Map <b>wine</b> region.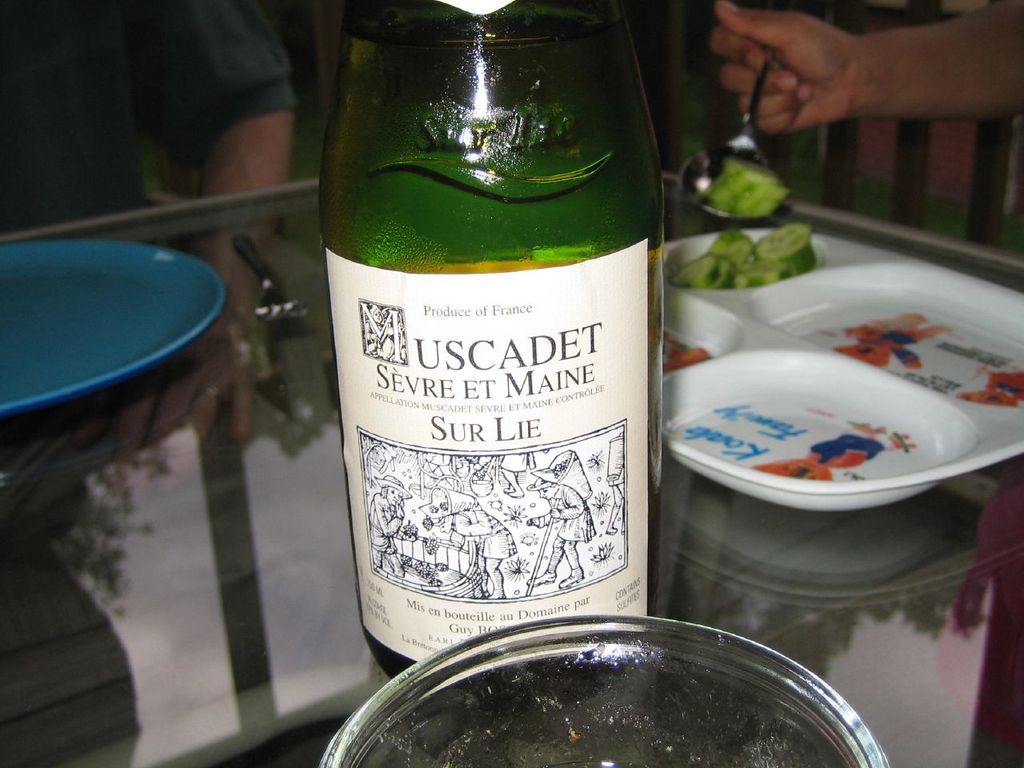
Mapped to pyautogui.locateOnScreen(307, 0, 669, 690).
